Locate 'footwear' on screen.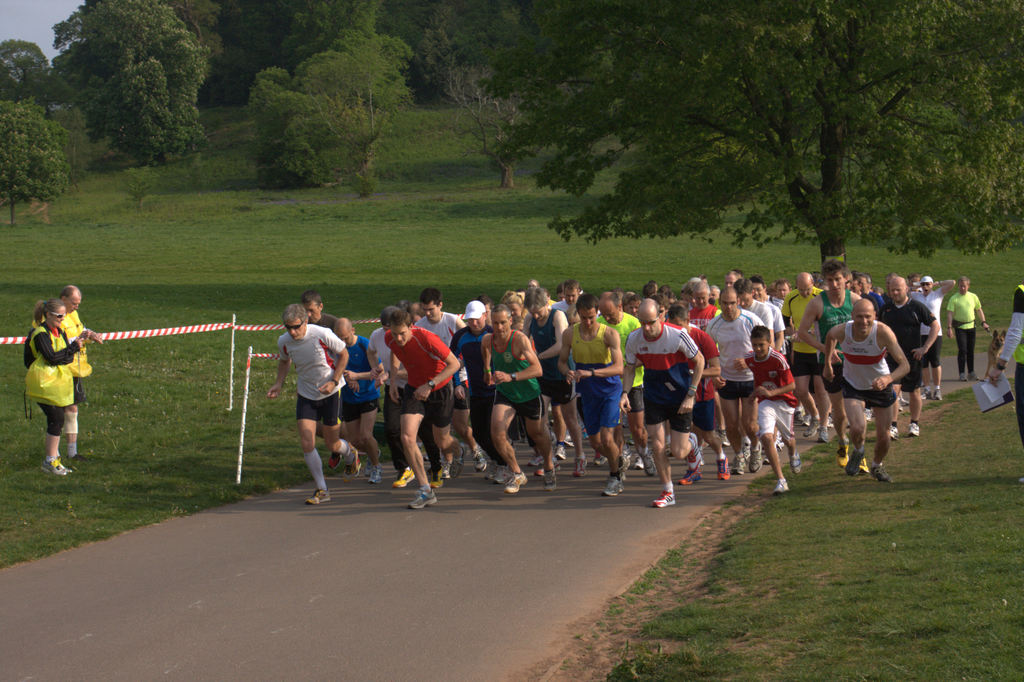
On screen at l=342, t=451, r=360, b=480.
